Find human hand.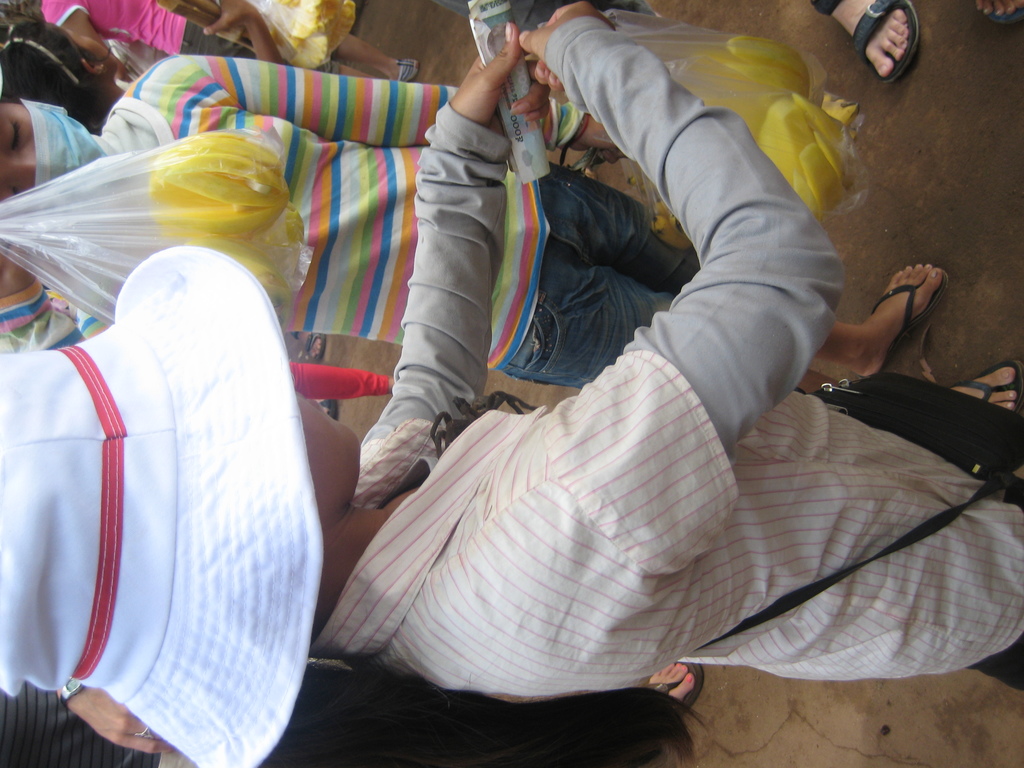
Rect(64, 687, 180, 757).
